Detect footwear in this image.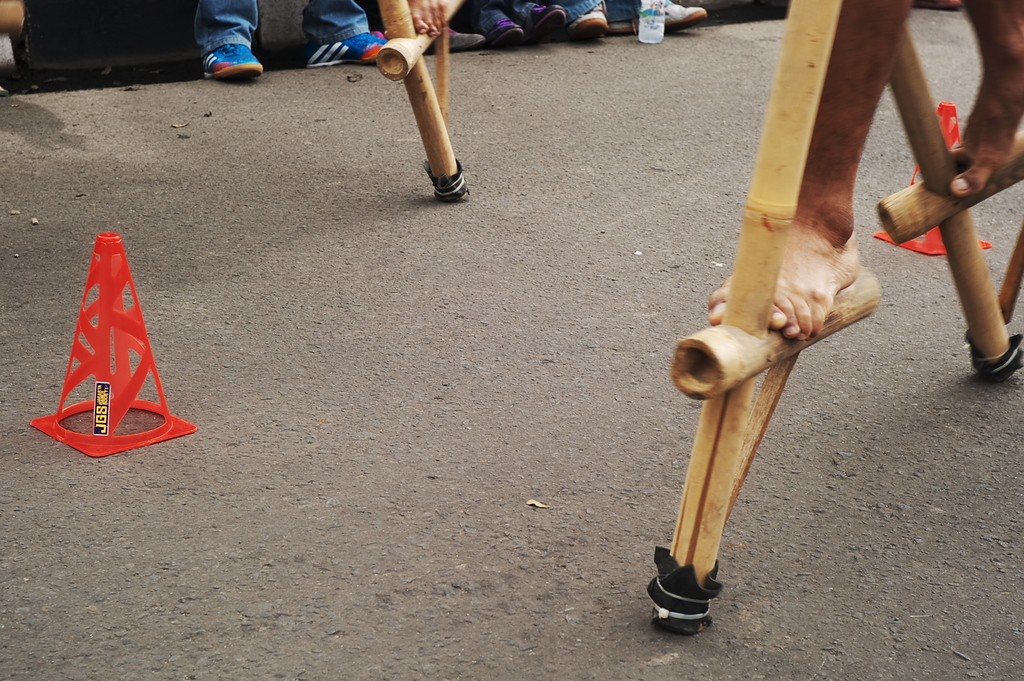
Detection: {"left": 196, "top": 40, "right": 266, "bottom": 76}.
